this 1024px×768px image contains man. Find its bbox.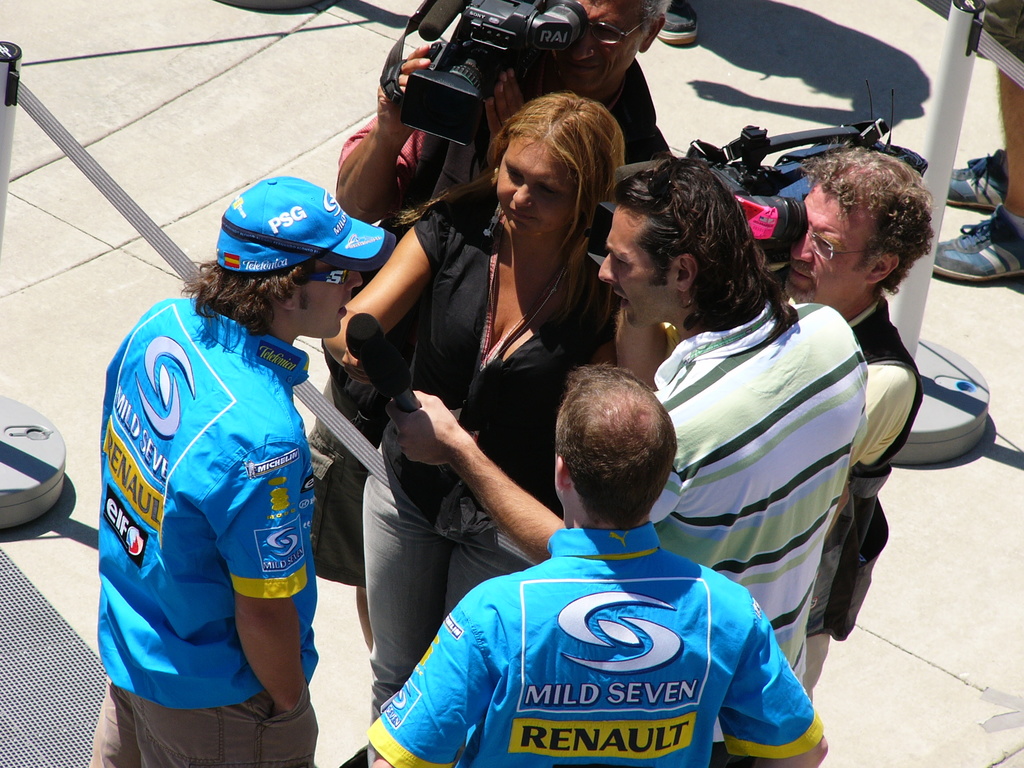
[x1=371, y1=366, x2=832, y2=767].
